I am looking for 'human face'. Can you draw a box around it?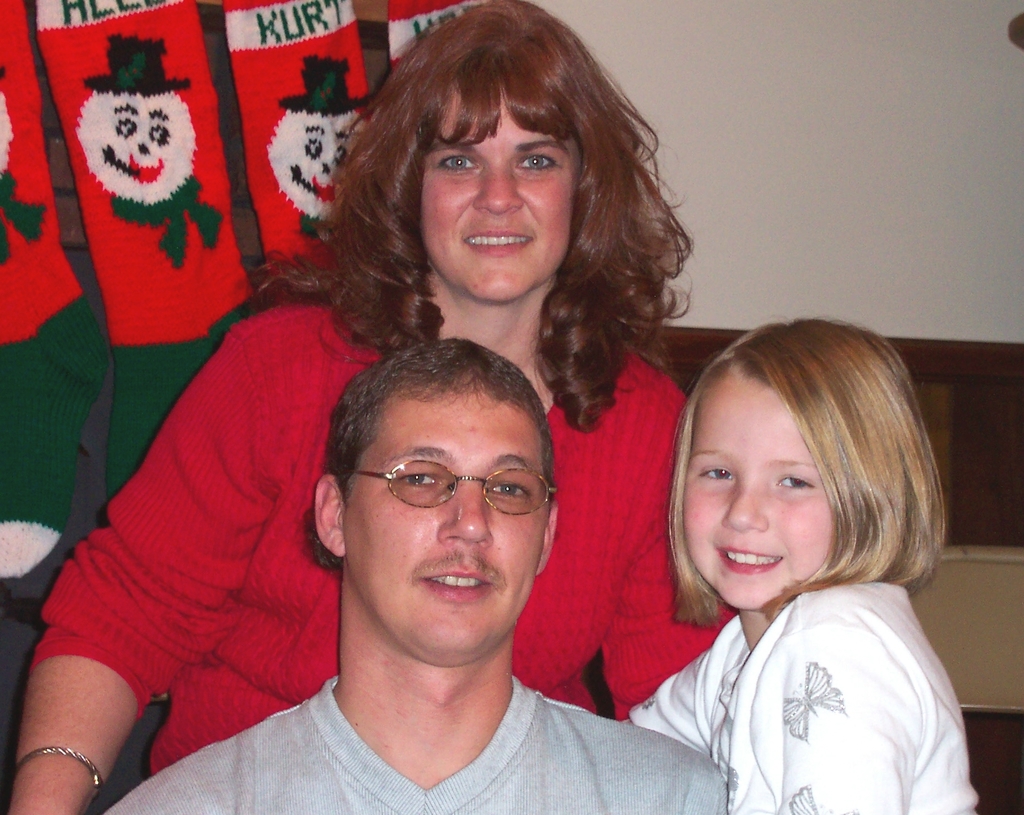
Sure, the bounding box is 419,84,574,303.
